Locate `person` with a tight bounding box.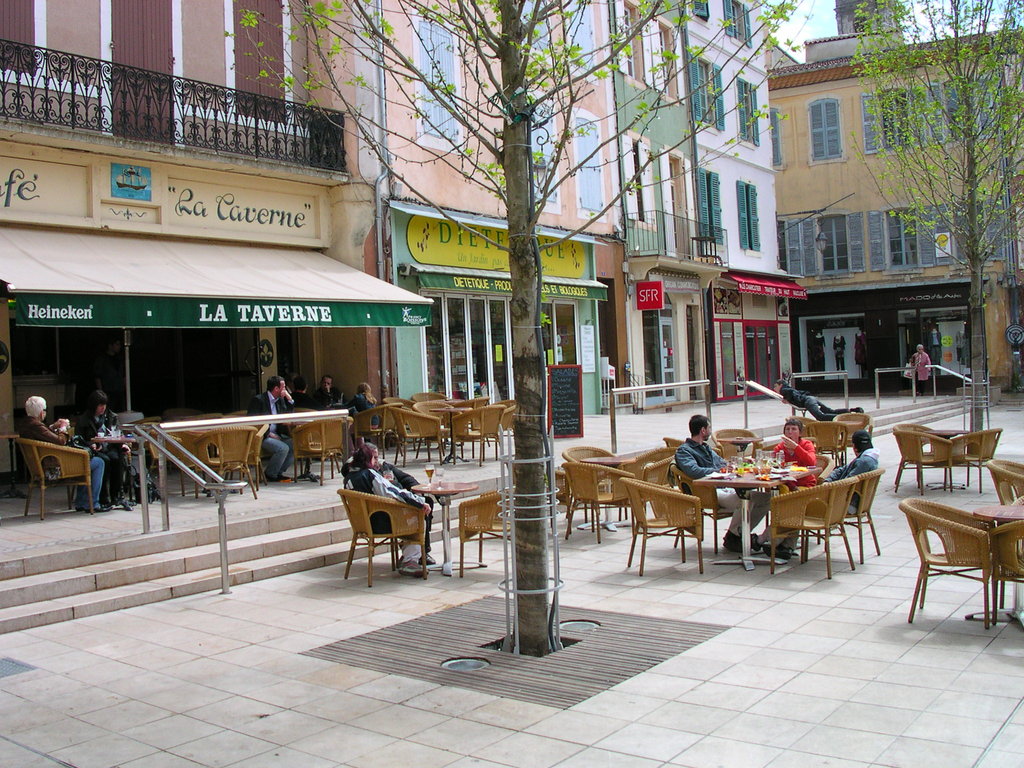
[left=674, top=412, right=769, bottom=552].
